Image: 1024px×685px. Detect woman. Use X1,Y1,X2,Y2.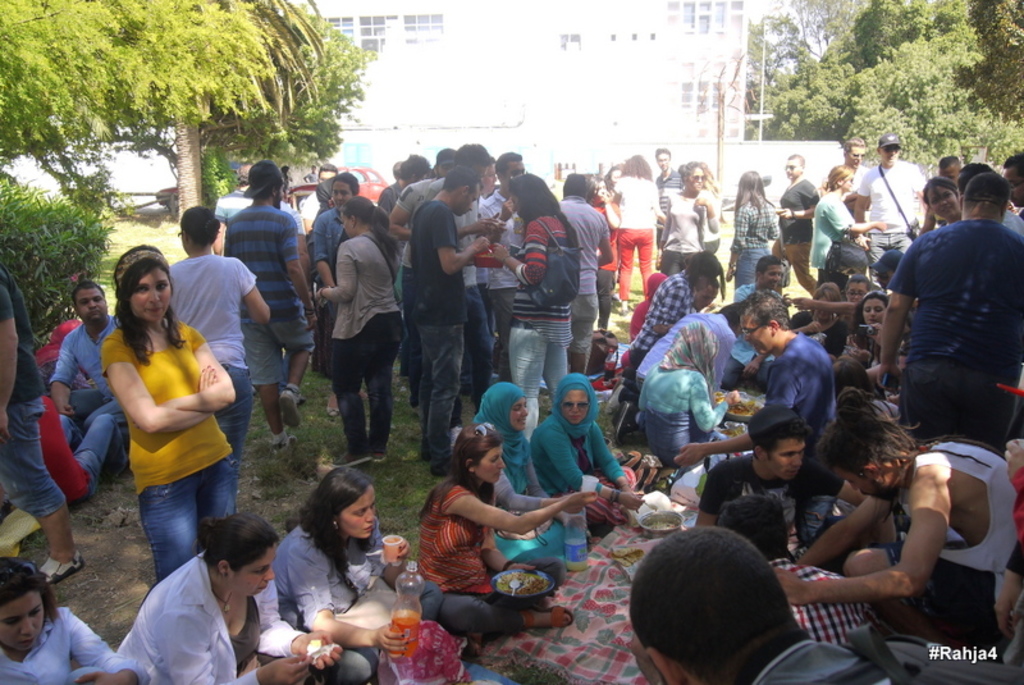
726,170,778,296.
